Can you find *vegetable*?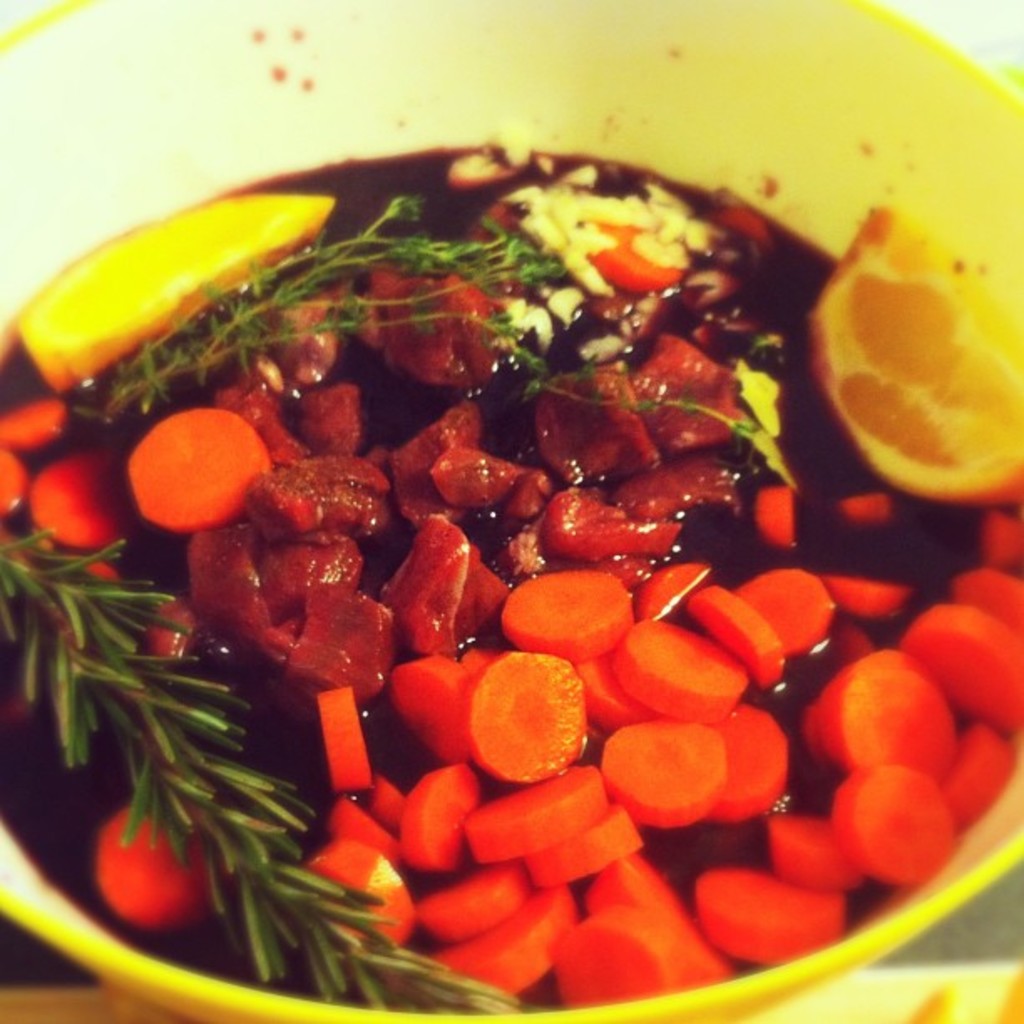
Yes, bounding box: left=694, top=581, right=780, bottom=701.
